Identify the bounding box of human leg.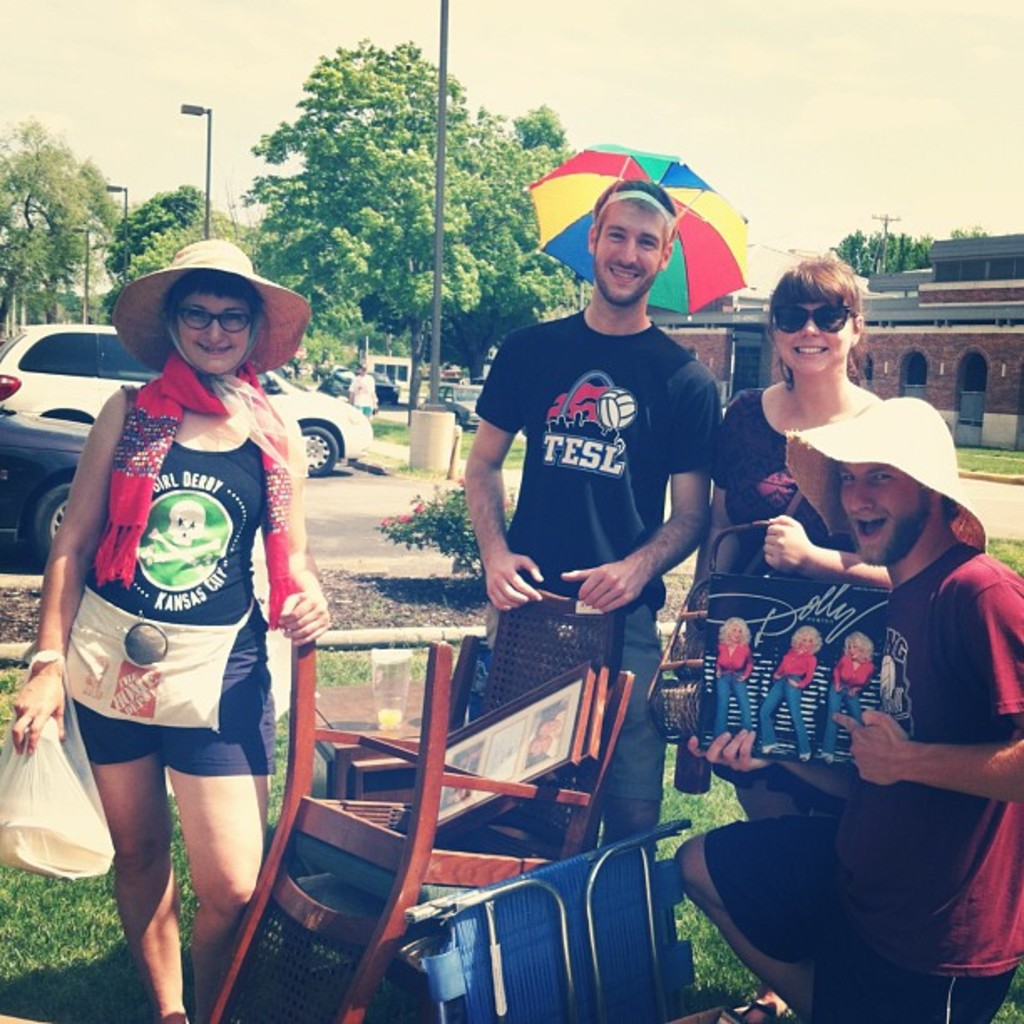
[167, 629, 271, 1022].
